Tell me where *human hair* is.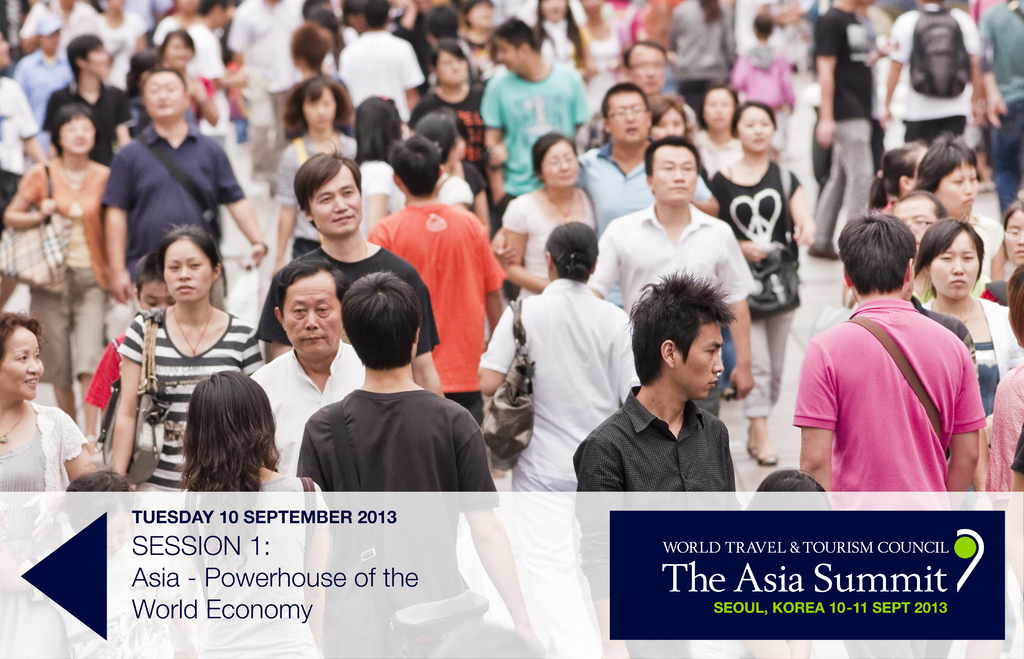
*human hair* is at x1=0 y1=305 x2=41 y2=375.
